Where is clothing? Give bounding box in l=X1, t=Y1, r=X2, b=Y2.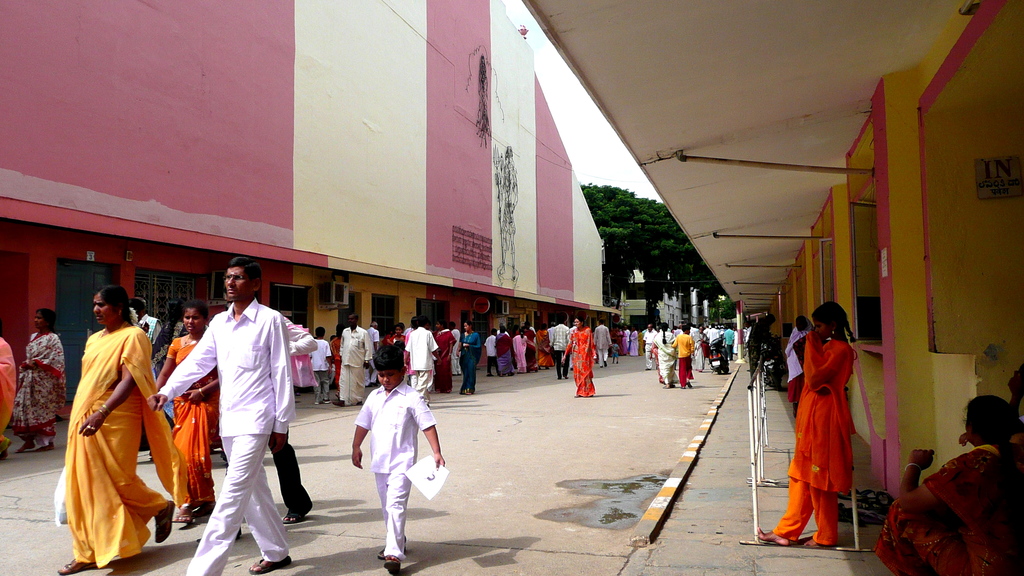
l=874, t=443, r=1023, b=575.
